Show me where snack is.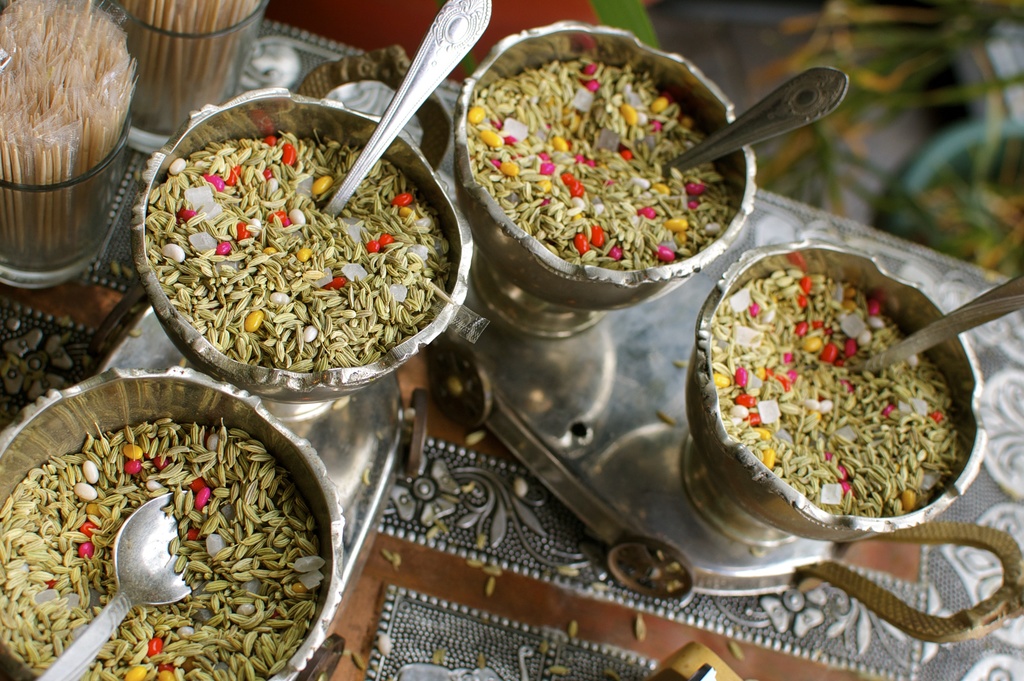
snack is at crop(720, 256, 973, 517).
